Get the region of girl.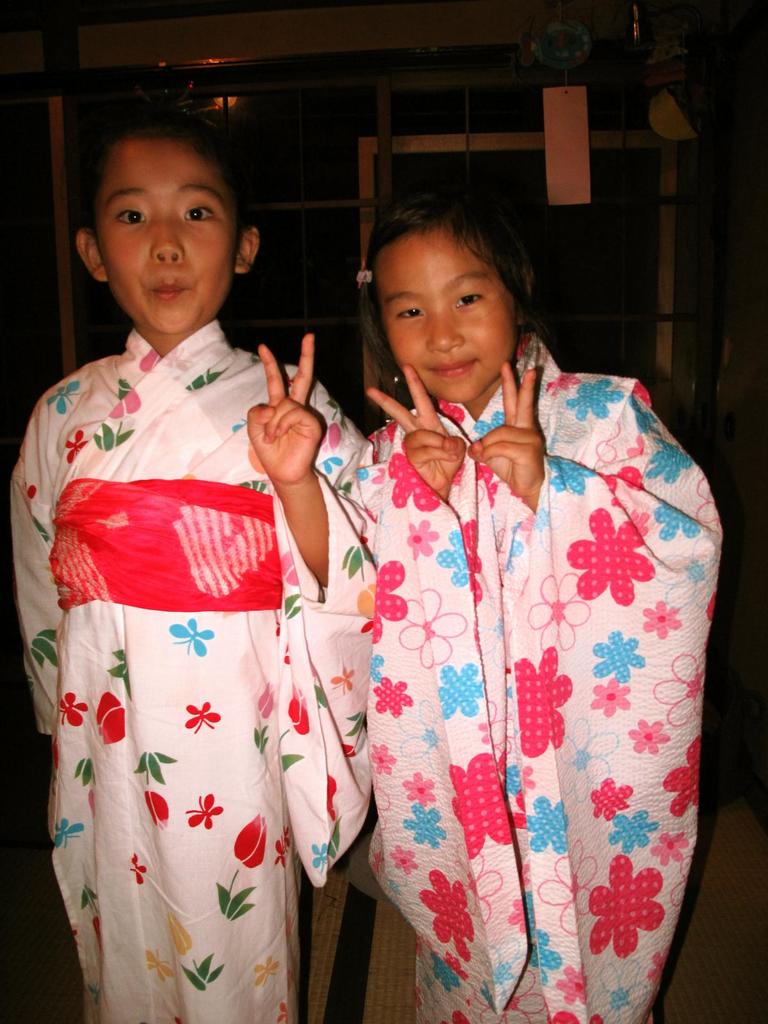
(336,175,723,1023).
